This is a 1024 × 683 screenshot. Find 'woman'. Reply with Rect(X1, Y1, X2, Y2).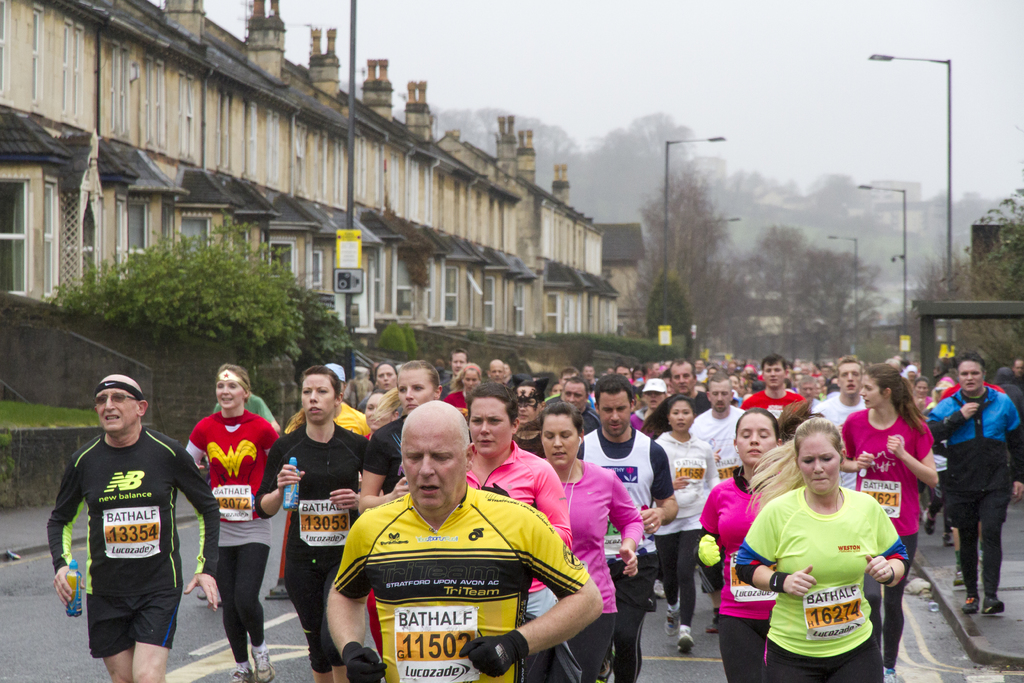
Rect(510, 373, 550, 461).
